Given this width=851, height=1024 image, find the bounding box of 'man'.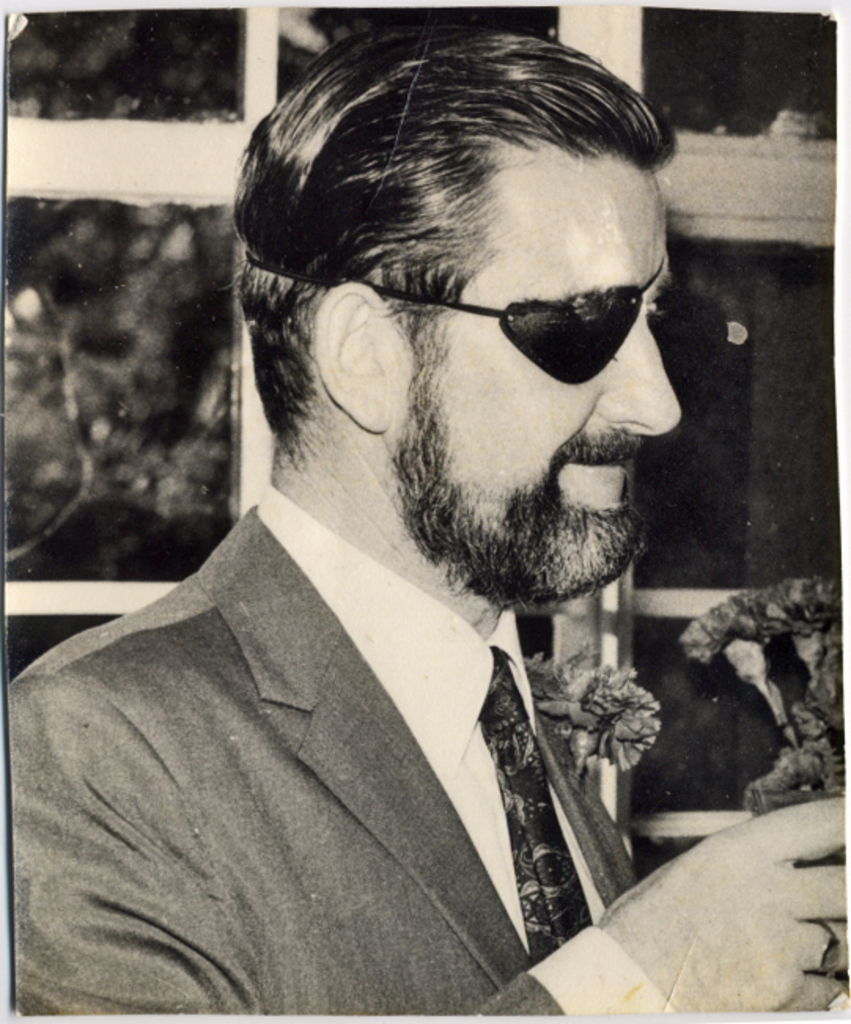
(left=25, top=36, right=782, bottom=996).
